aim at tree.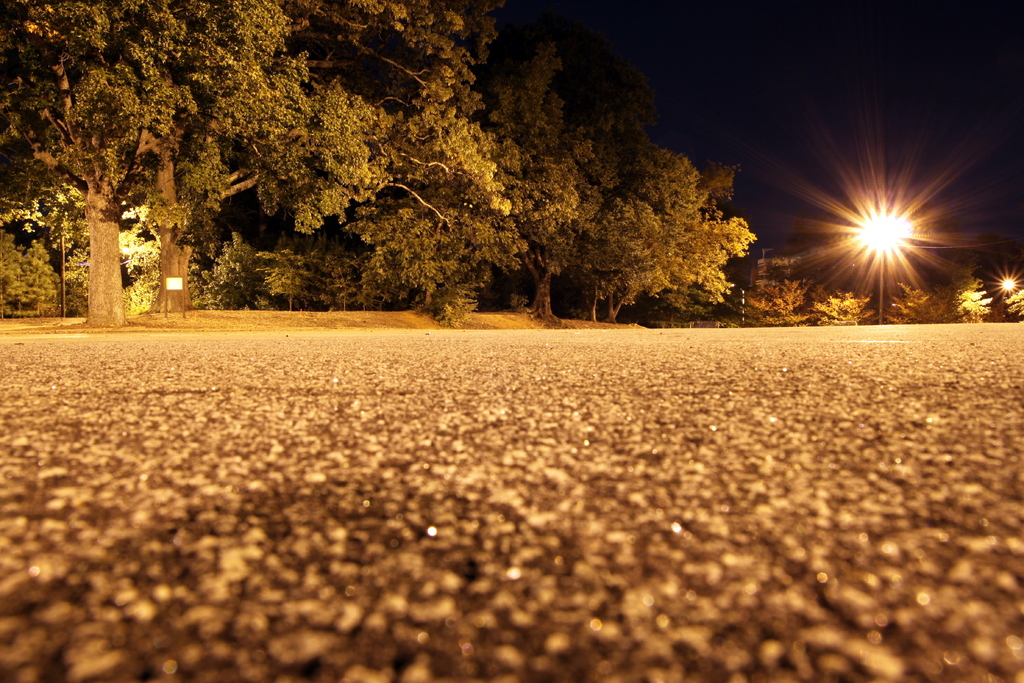
Aimed at 735 274 810 328.
